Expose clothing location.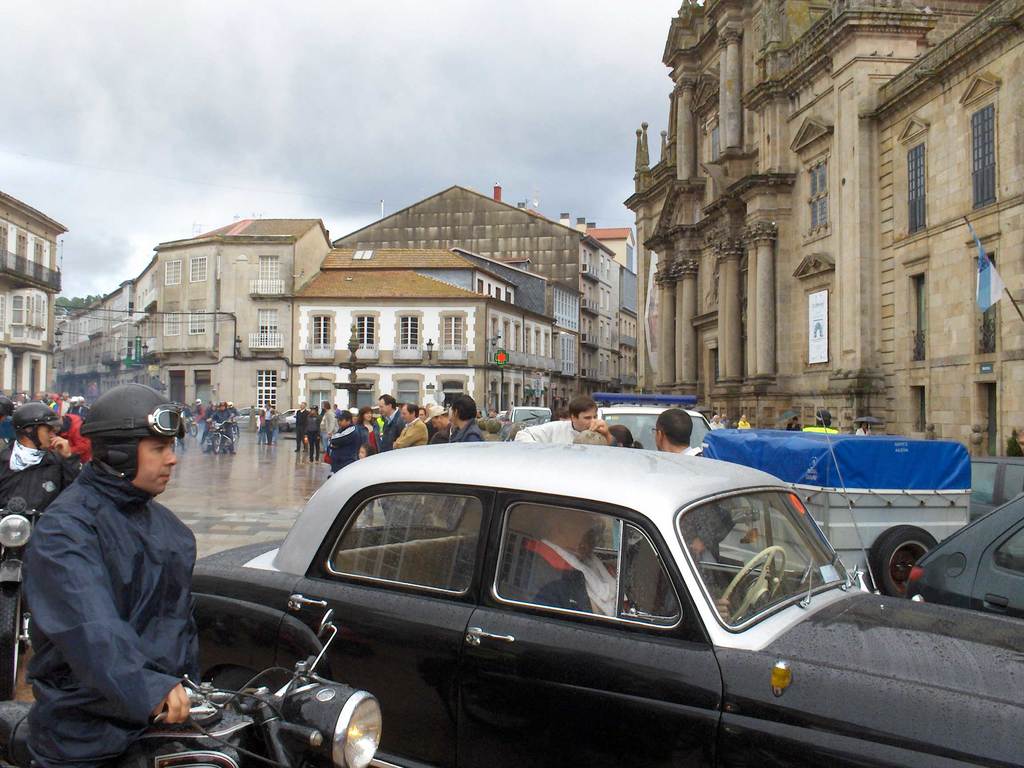
Exposed at l=387, t=413, r=428, b=456.
